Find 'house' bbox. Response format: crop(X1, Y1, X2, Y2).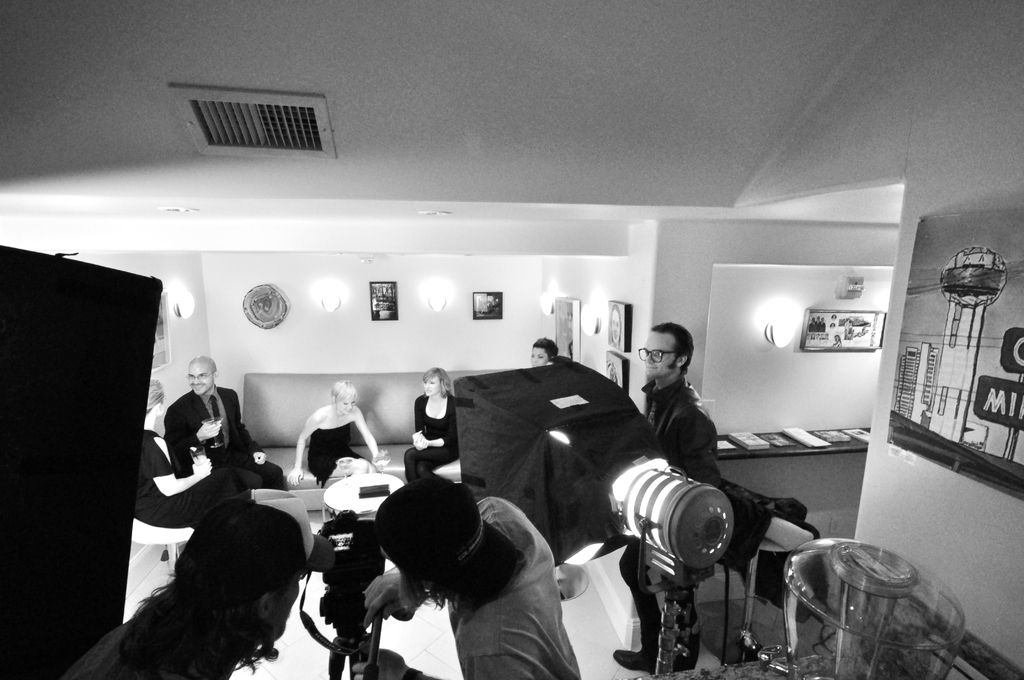
crop(0, 0, 1023, 679).
